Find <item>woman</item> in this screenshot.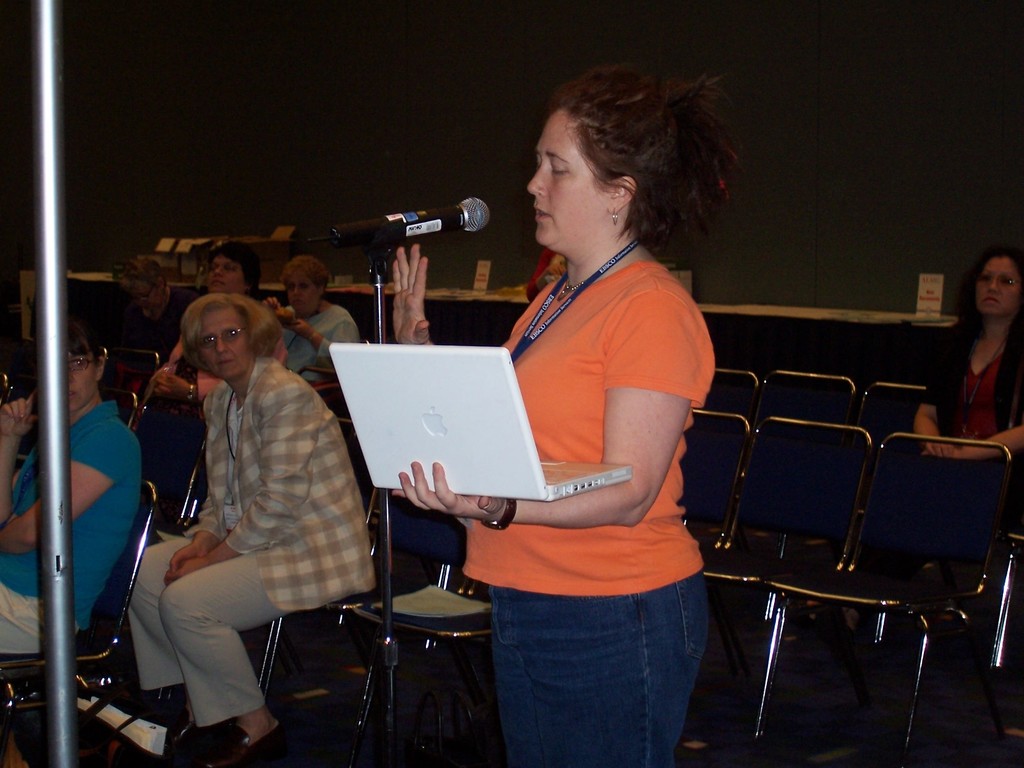
The bounding box for <item>woman</item> is [left=0, top=303, right=136, bottom=658].
